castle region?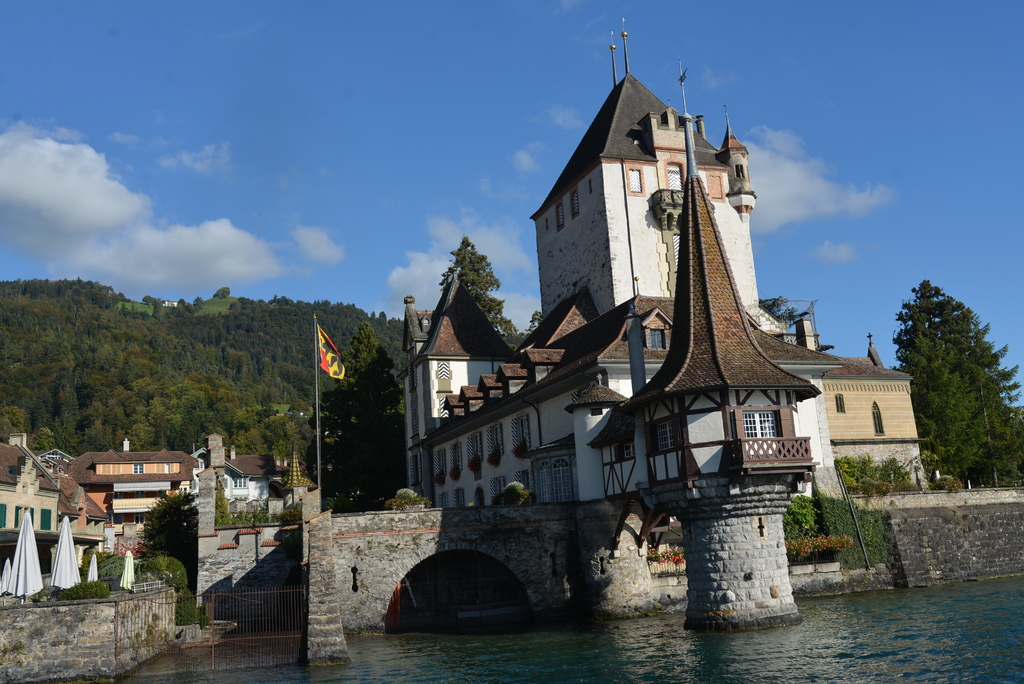
x1=403 y1=19 x2=934 y2=511
